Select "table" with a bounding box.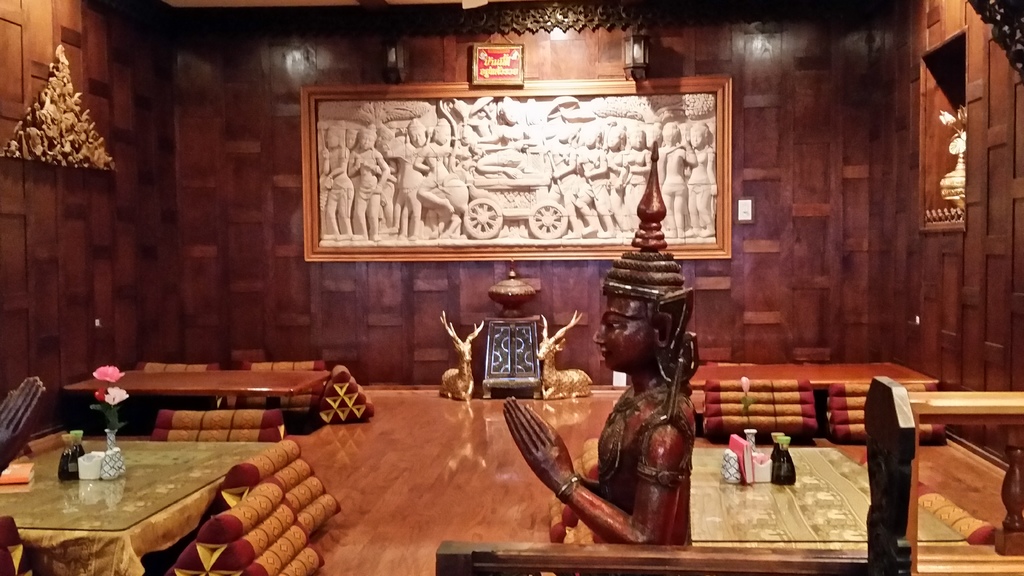
<region>0, 438, 276, 575</region>.
